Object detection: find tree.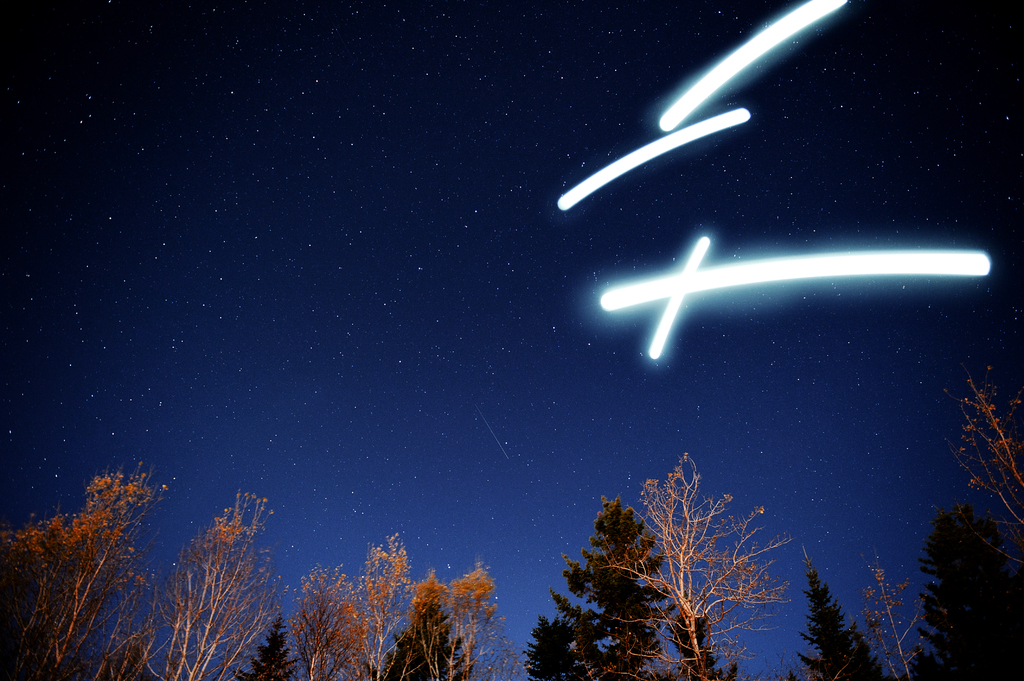
bbox=[517, 614, 583, 680].
